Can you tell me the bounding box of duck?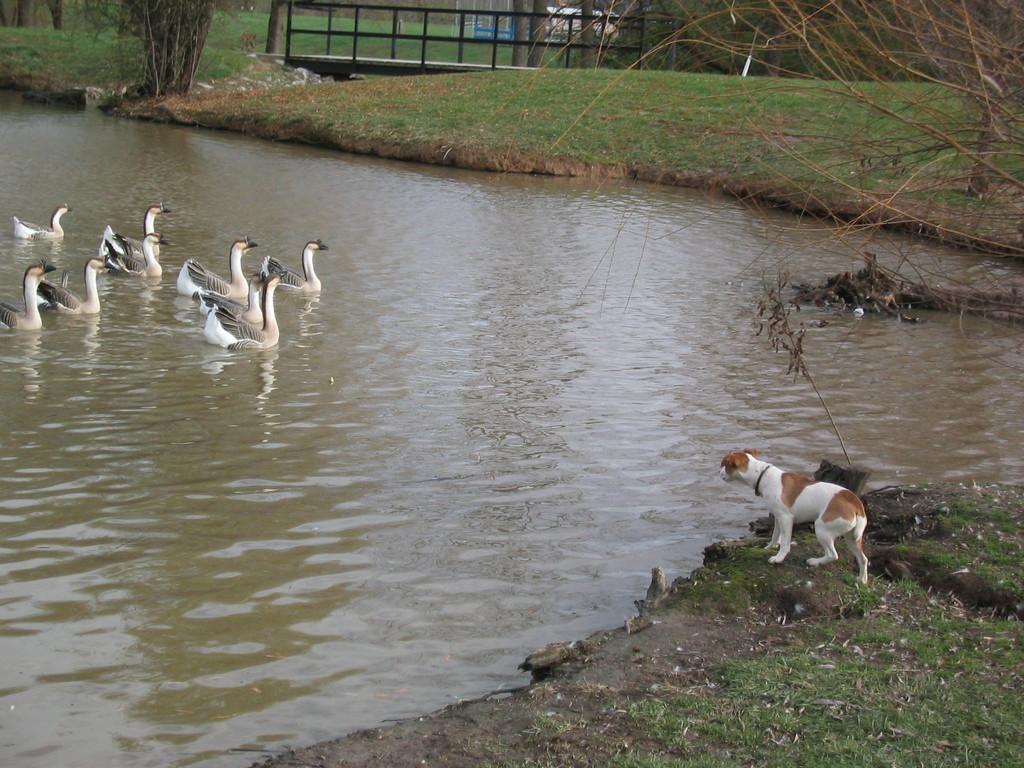
bbox(257, 242, 333, 291).
